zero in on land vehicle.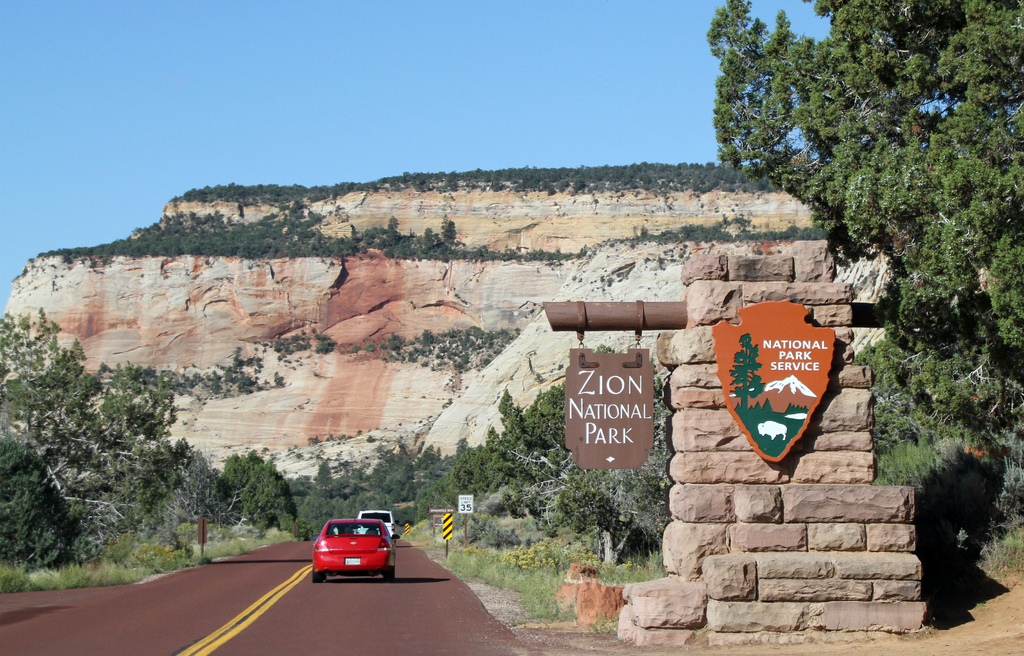
Zeroed in: 354/508/394/543.
